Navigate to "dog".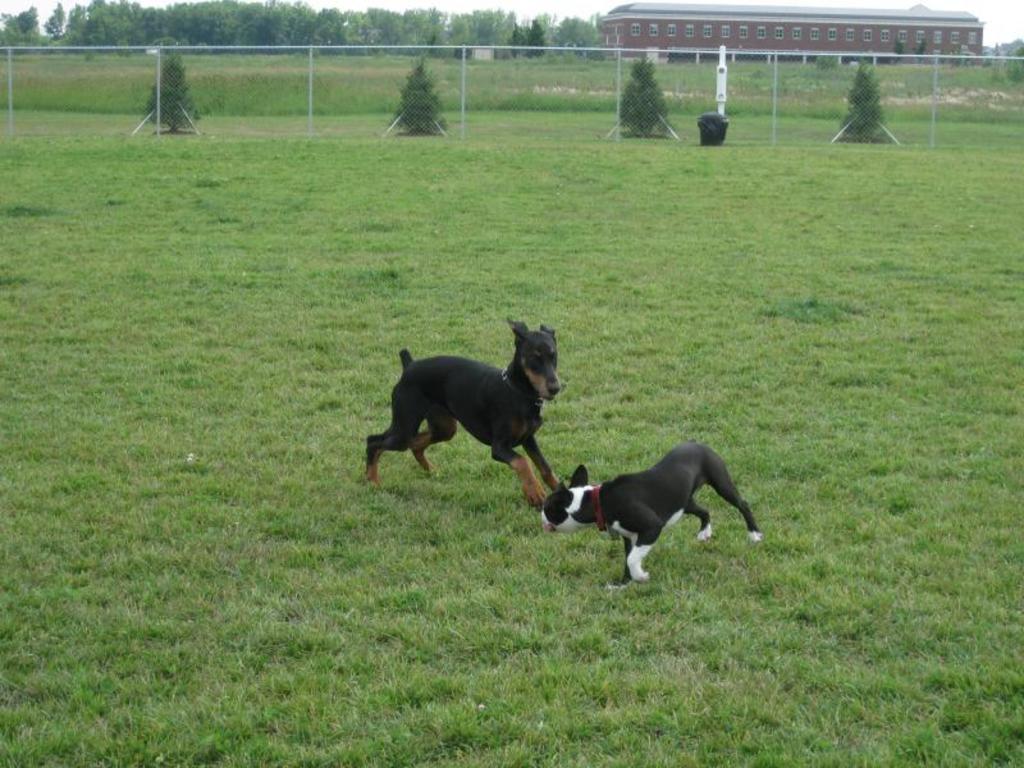
Navigation target: (541,440,759,593).
